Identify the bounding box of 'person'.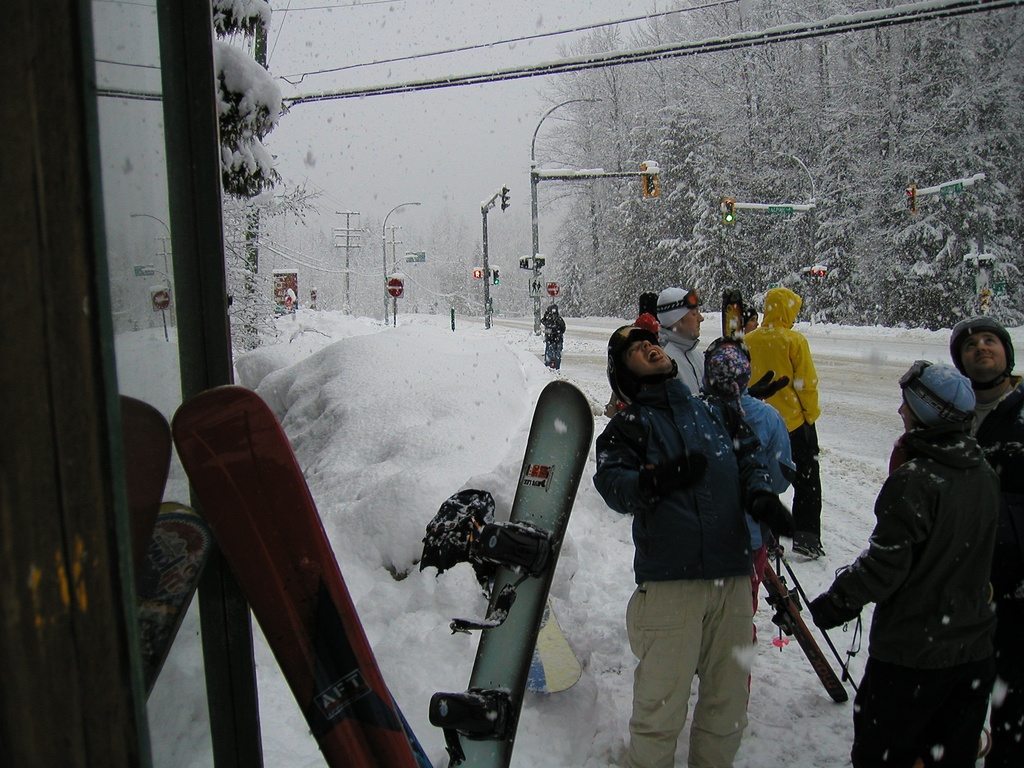
[535, 300, 563, 371].
